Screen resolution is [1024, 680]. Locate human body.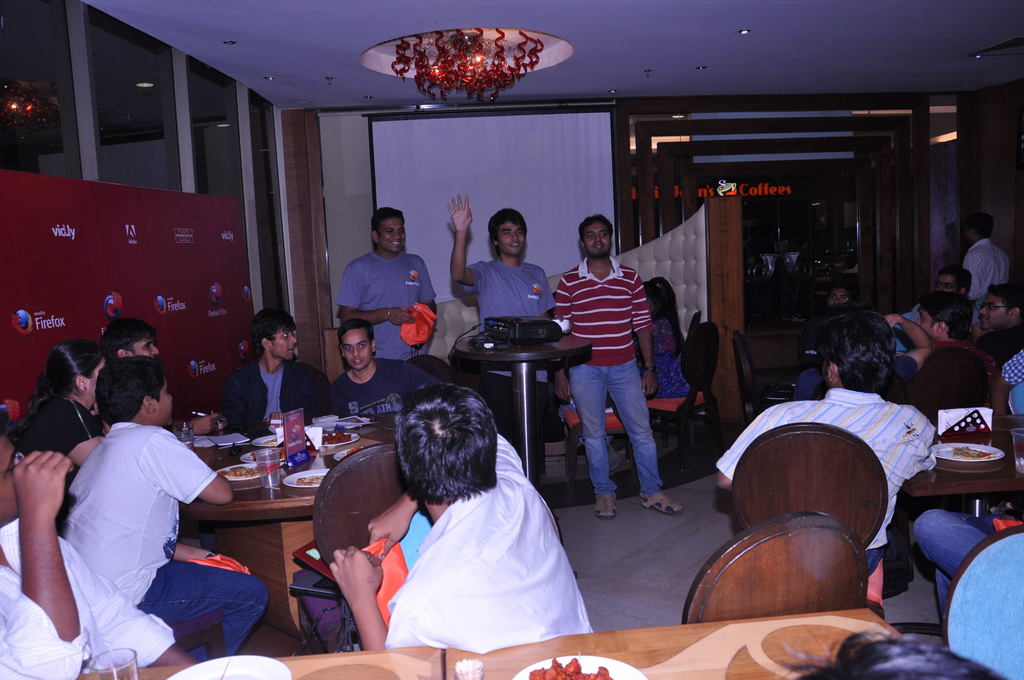
(left=552, top=211, right=688, bottom=521).
